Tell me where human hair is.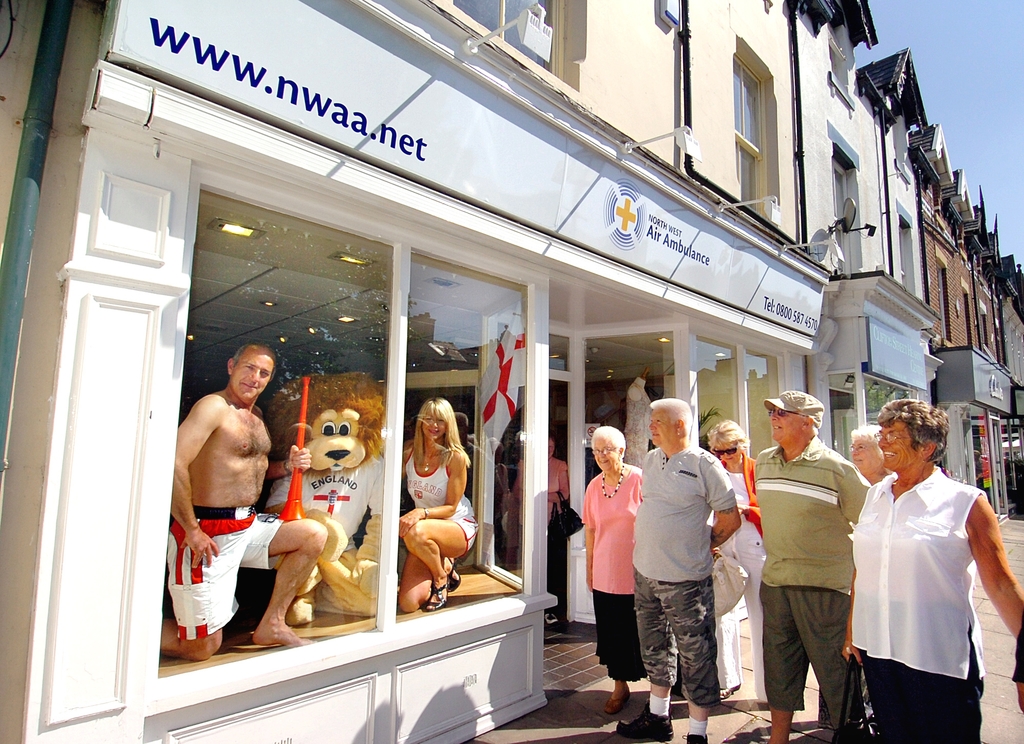
human hair is at detection(707, 419, 753, 454).
